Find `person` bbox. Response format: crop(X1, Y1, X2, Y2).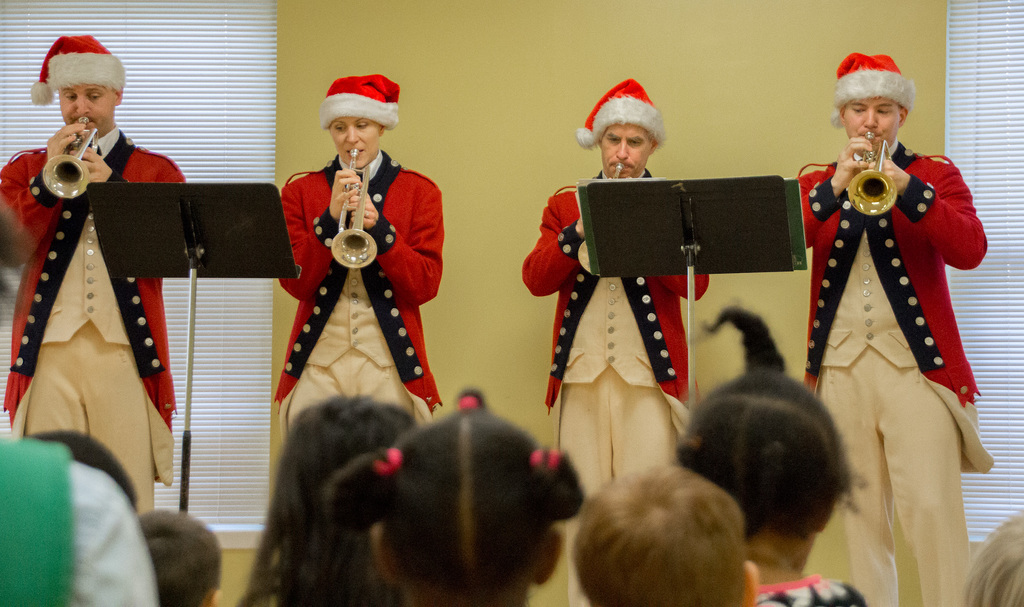
crop(275, 75, 445, 453).
